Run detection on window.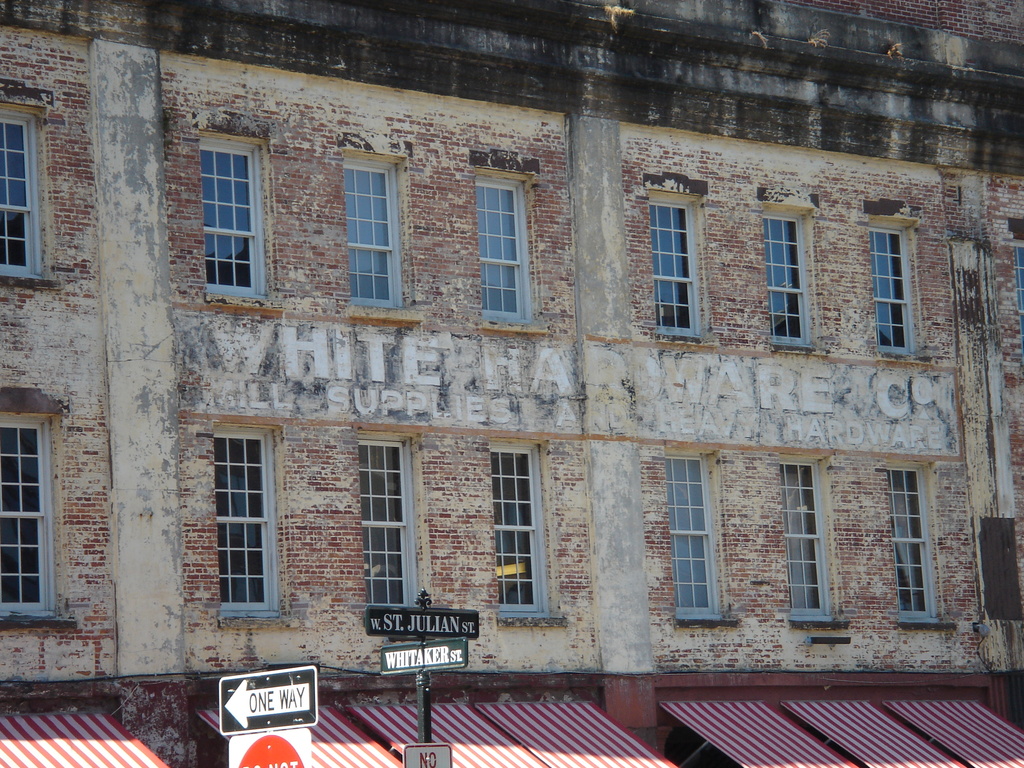
Result: 765:209:812:349.
